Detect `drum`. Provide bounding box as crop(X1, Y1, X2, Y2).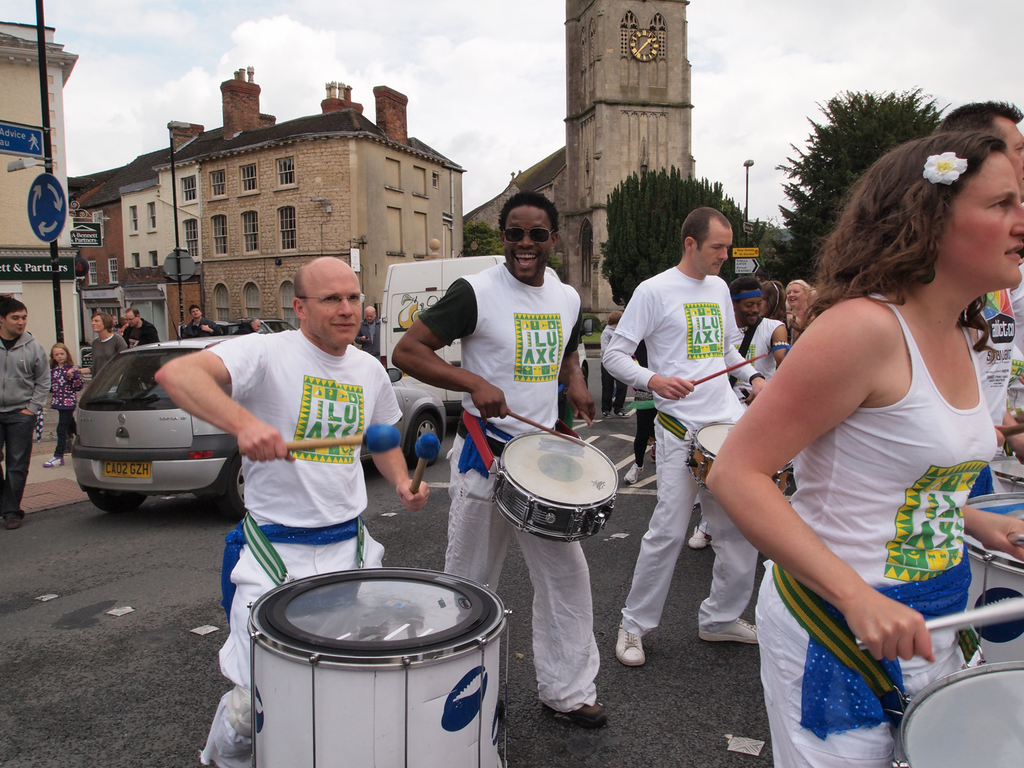
crop(961, 494, 1023, 664).
